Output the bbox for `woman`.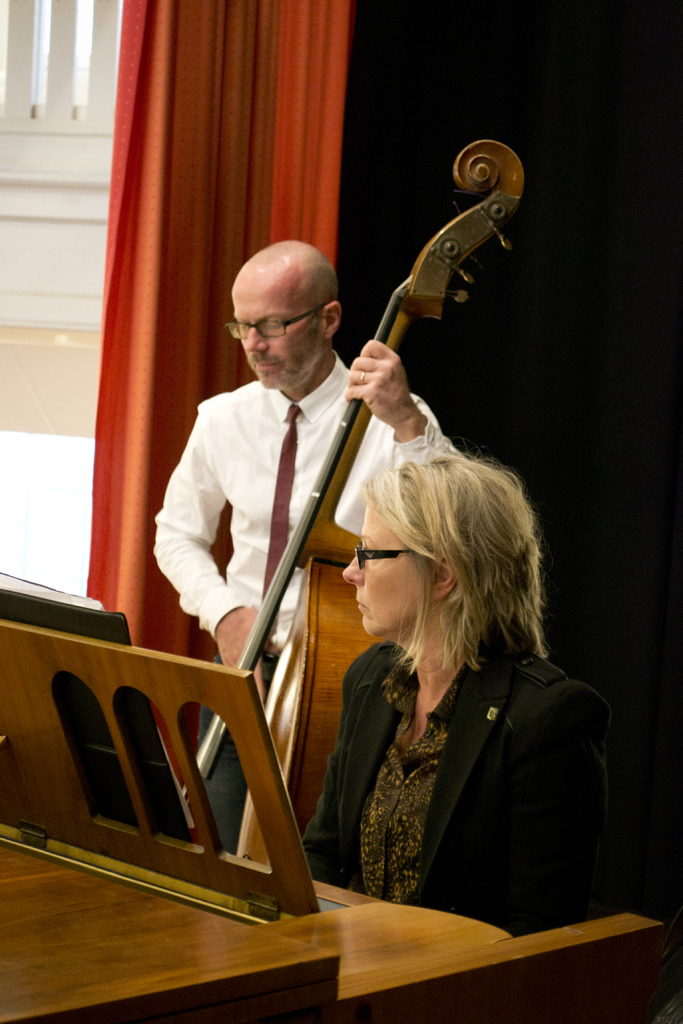
box=[294, 460, 593, 930].
